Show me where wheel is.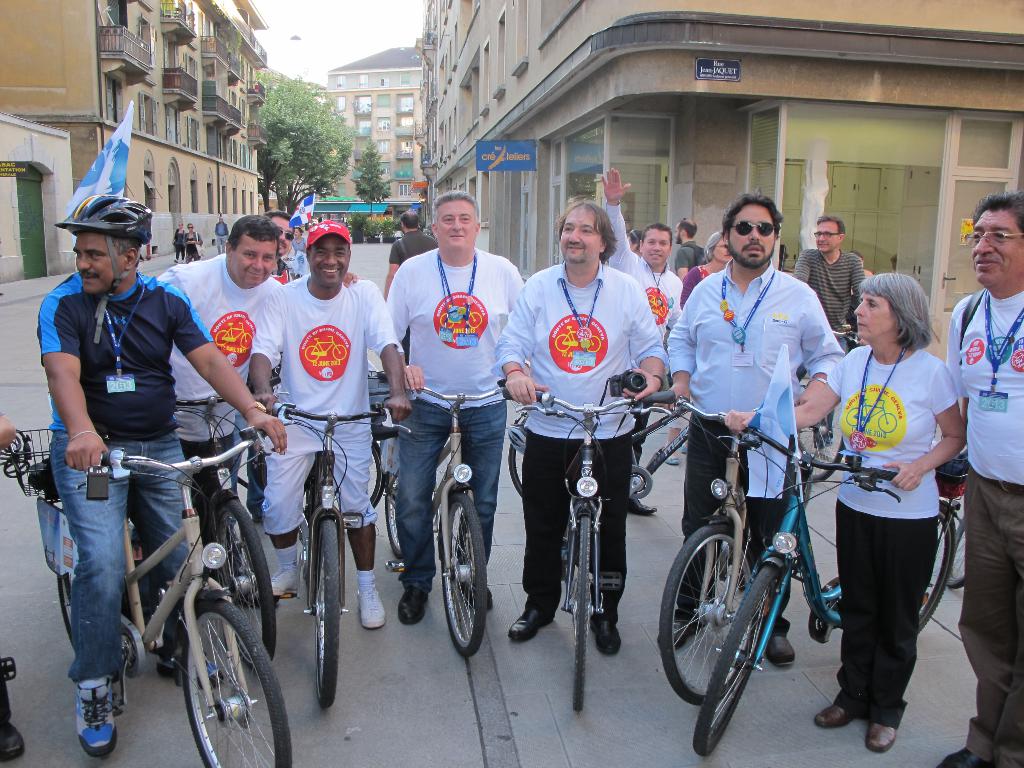
wheel is at bbox=(434, 494, 488, 658).
